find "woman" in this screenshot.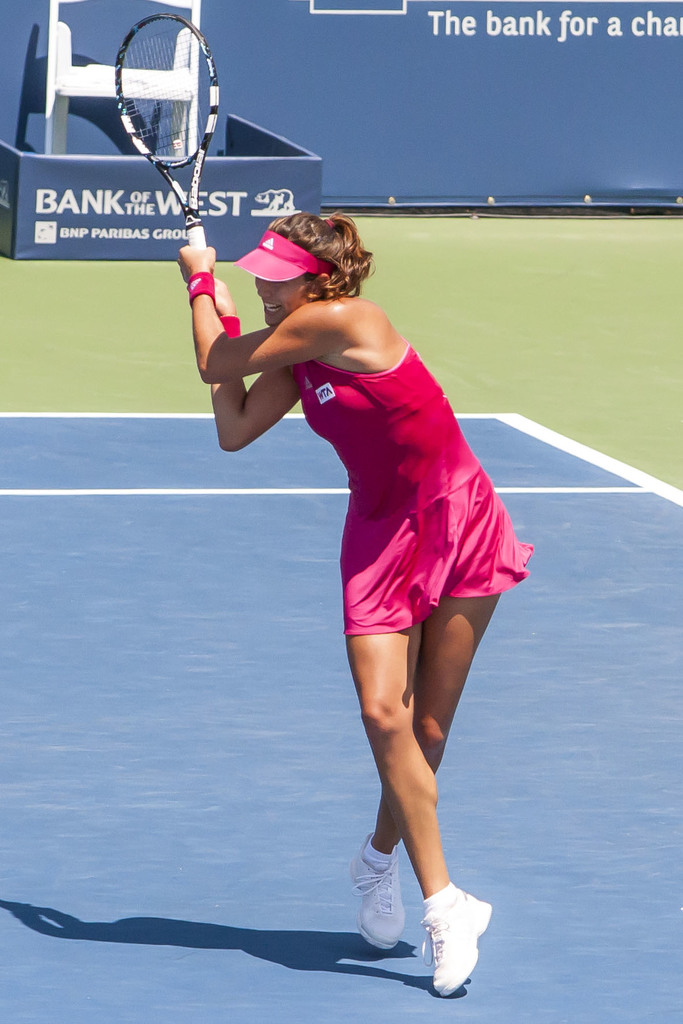
The bounding box for "woman" is l=213, t=186, r=527, b=972.
